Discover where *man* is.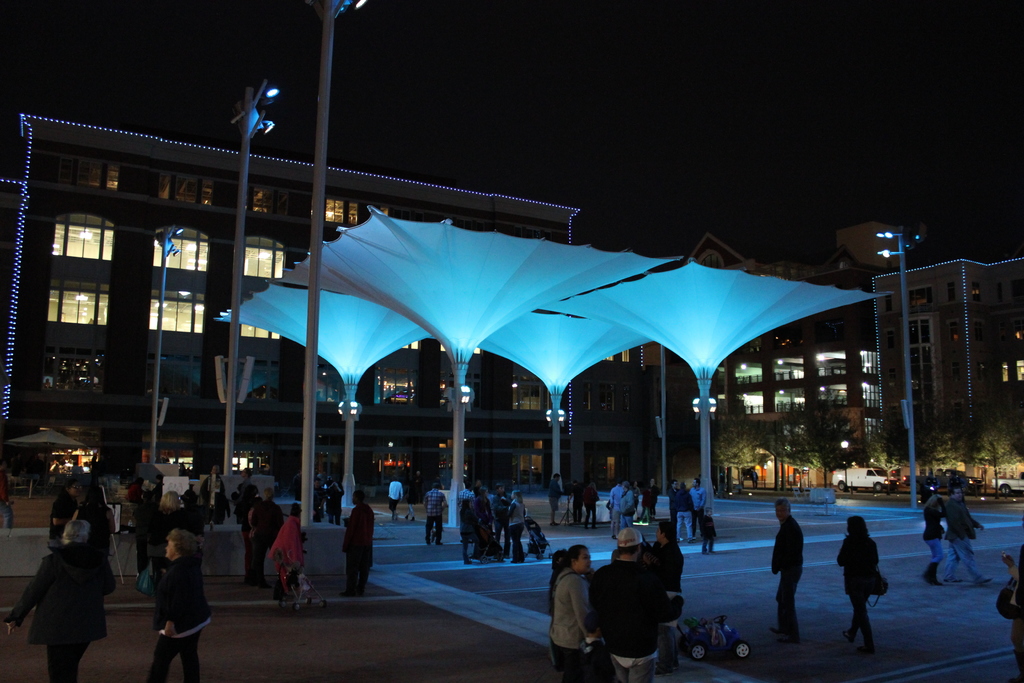
Discovered at (689,476,704,537).
